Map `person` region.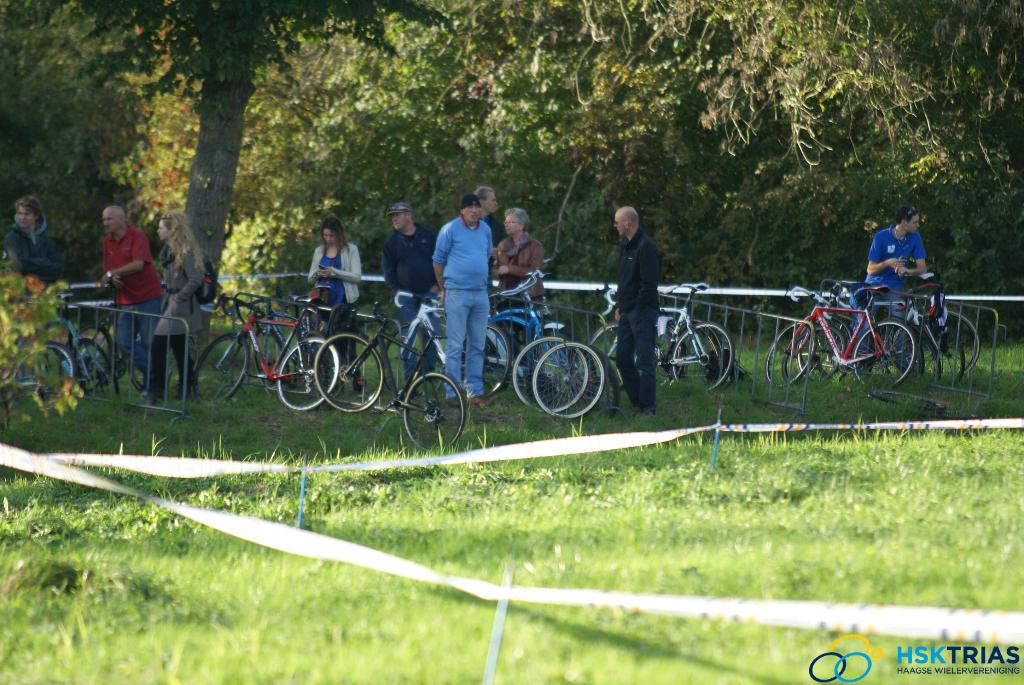
Mapped to box=[438, 195, 498, 409].
